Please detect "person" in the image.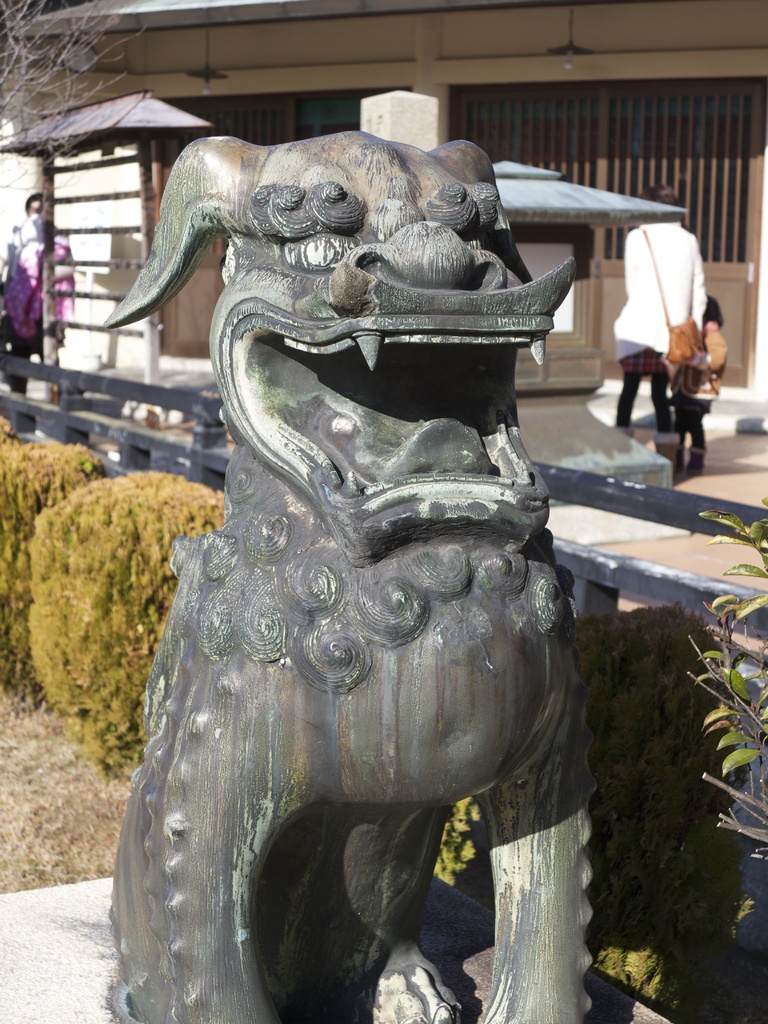
BBox(605, 176, 704, 430).
